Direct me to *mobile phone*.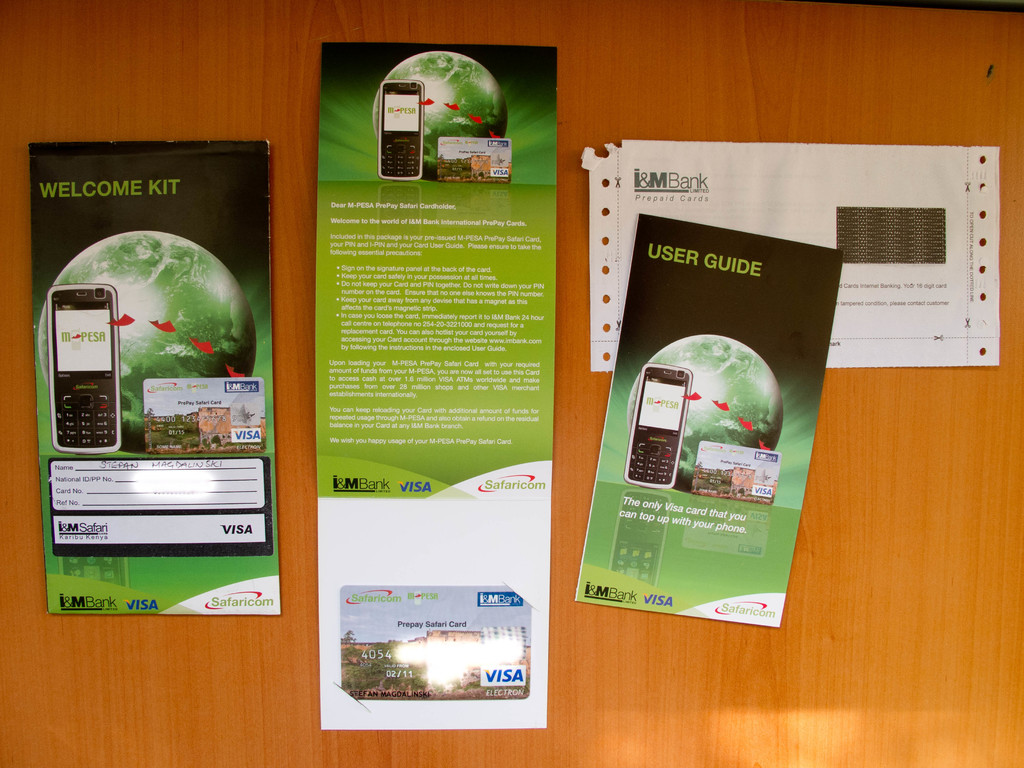
Direction: region(45, 278, 129, 458).
